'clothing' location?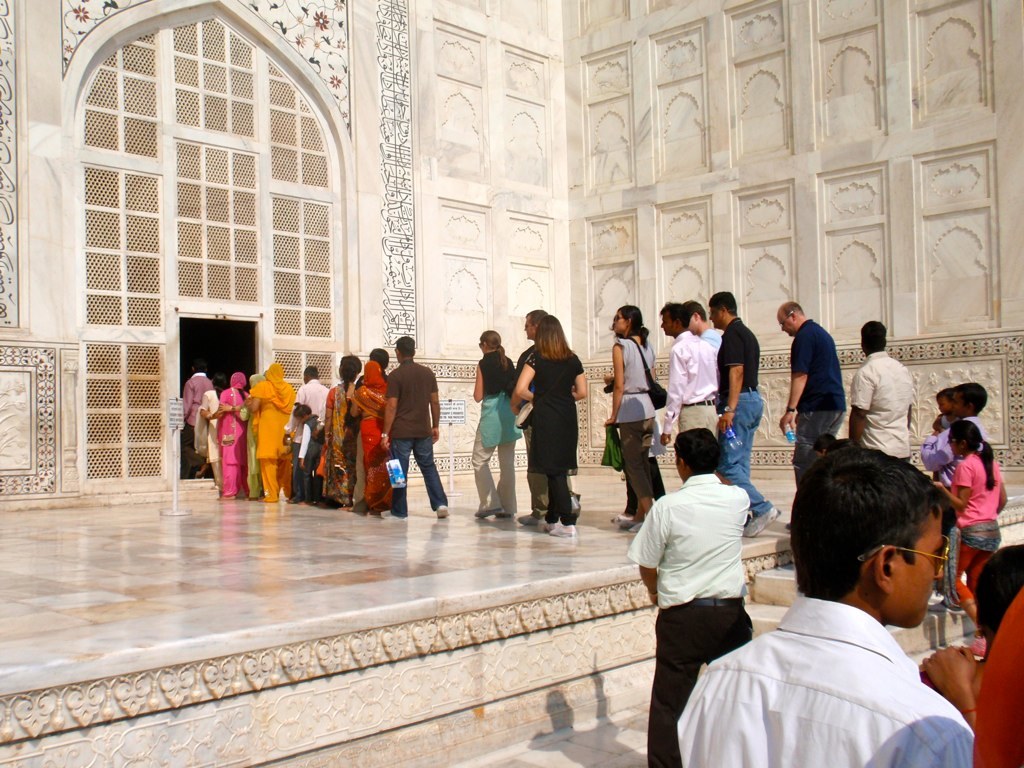
bbox=(514, 346, 575, 517)
